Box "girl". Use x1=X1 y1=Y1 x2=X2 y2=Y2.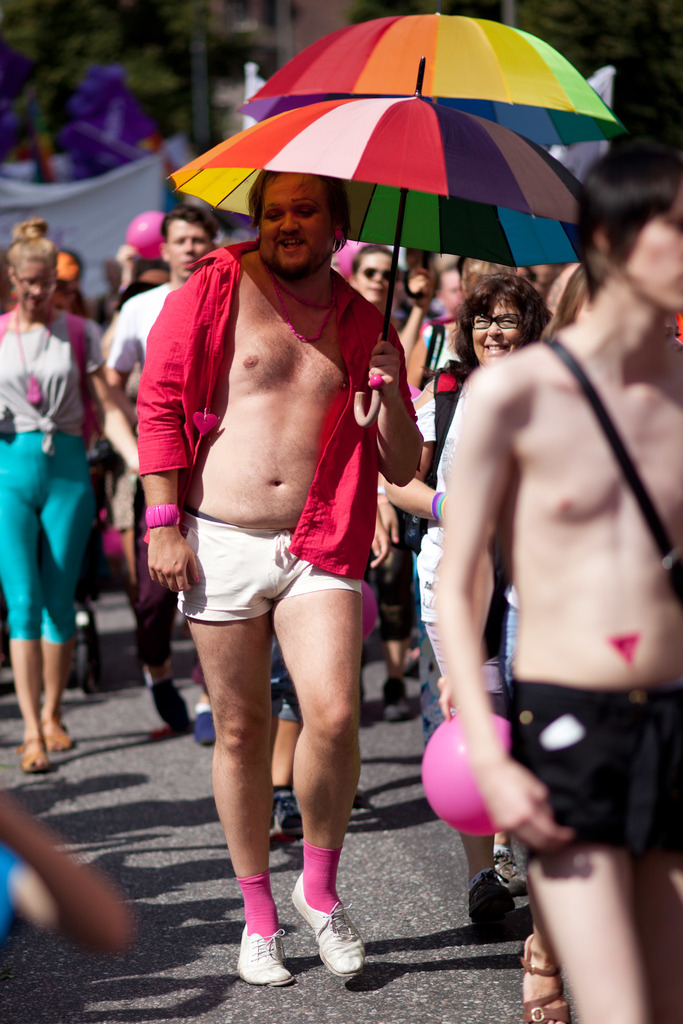
x1=0 y1=220 x2=138 y2=774.
